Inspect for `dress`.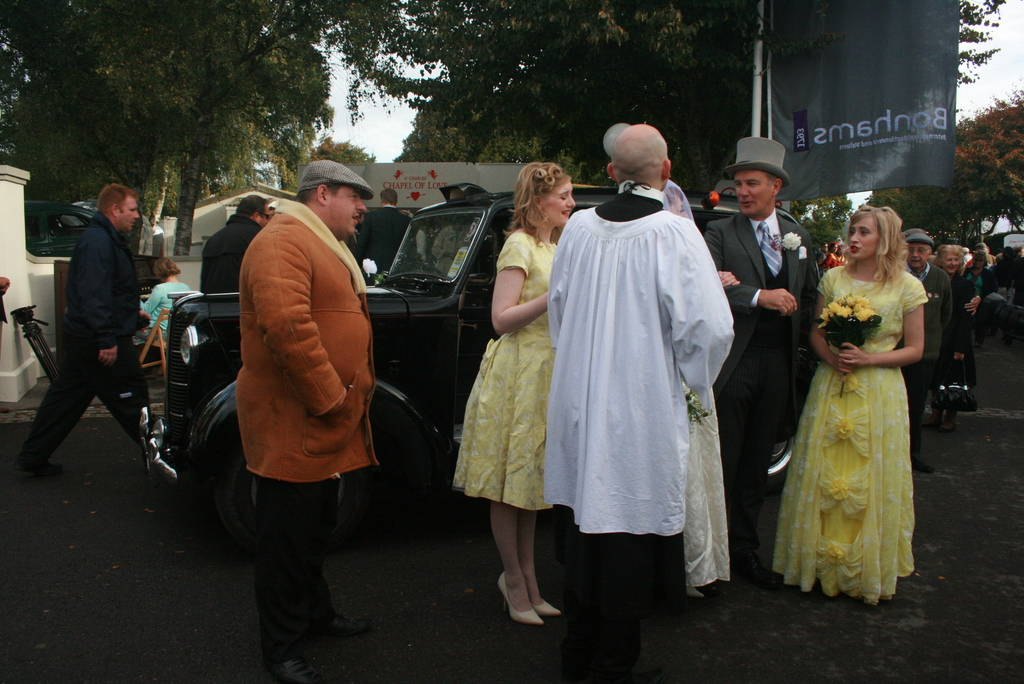
Inspection: 769,189,930,608.
